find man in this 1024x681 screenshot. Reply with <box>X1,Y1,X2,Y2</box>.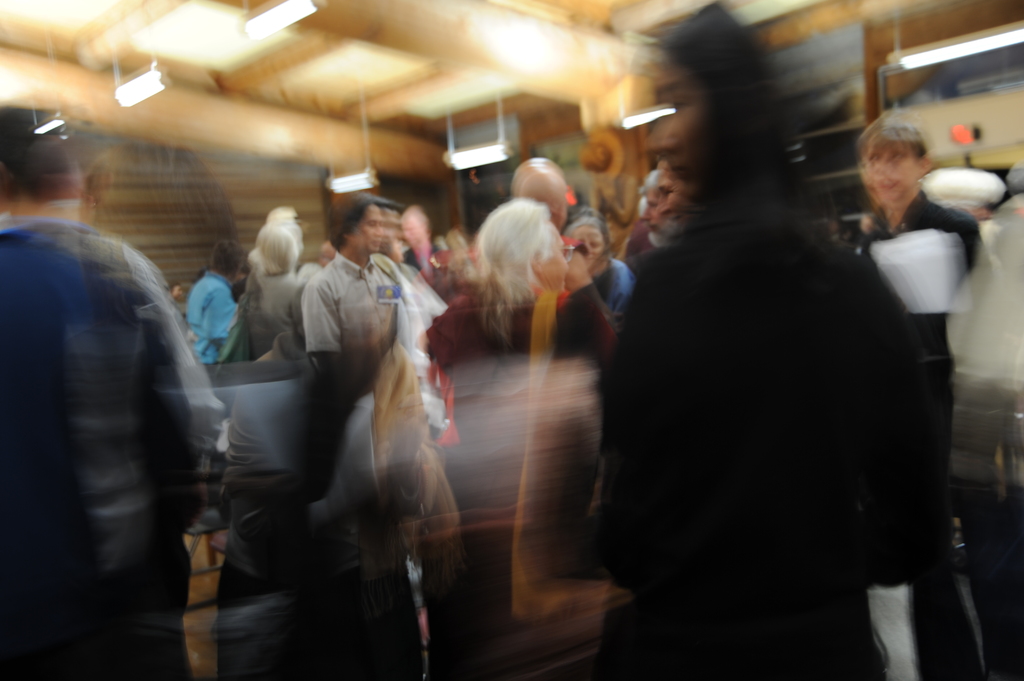
<box>9,123,221,658</box>.
